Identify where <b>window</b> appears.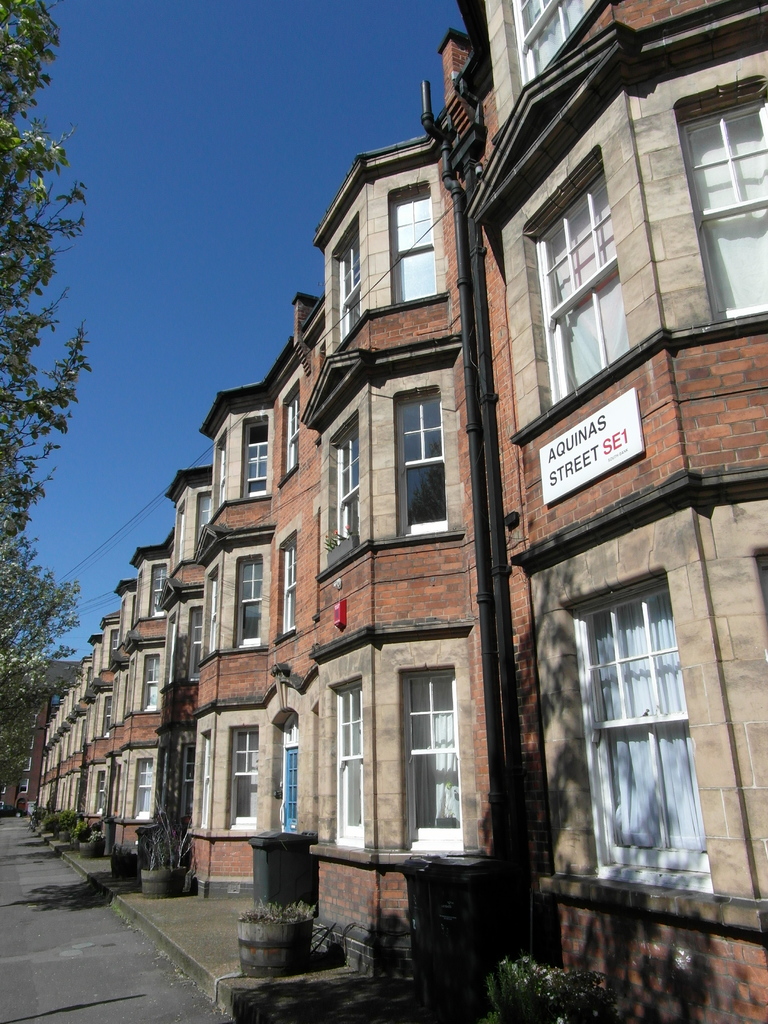
Appears at 198 739 214 829.
